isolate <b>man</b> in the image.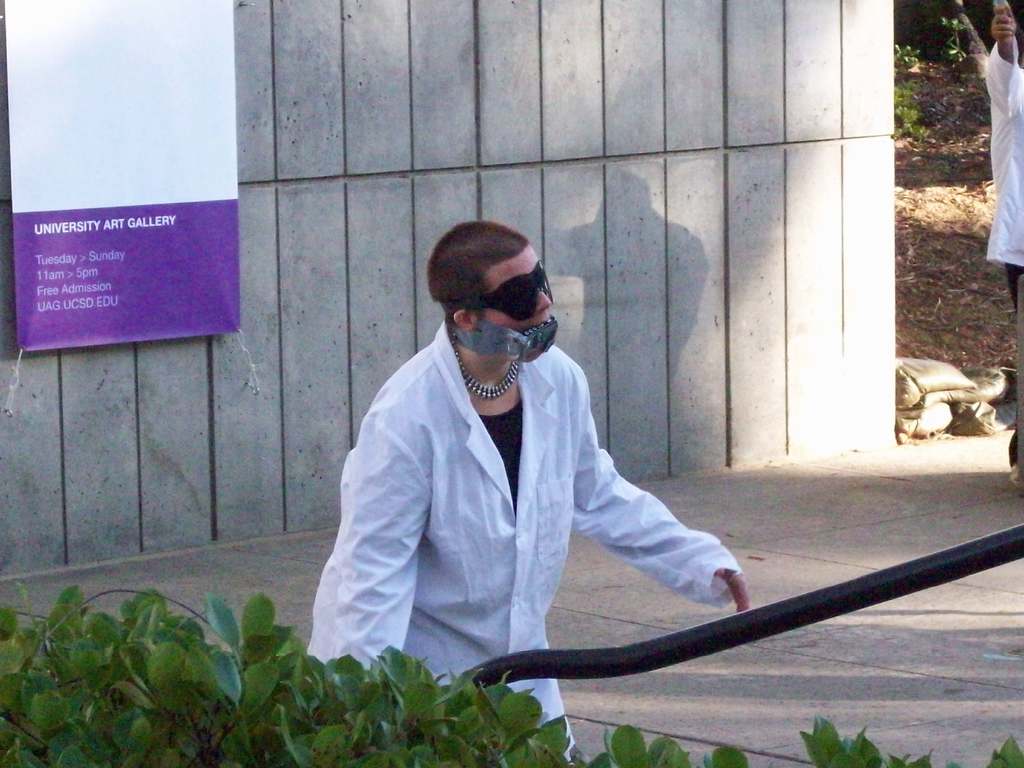
Isolated region: box(326, 224, 758, 710).
